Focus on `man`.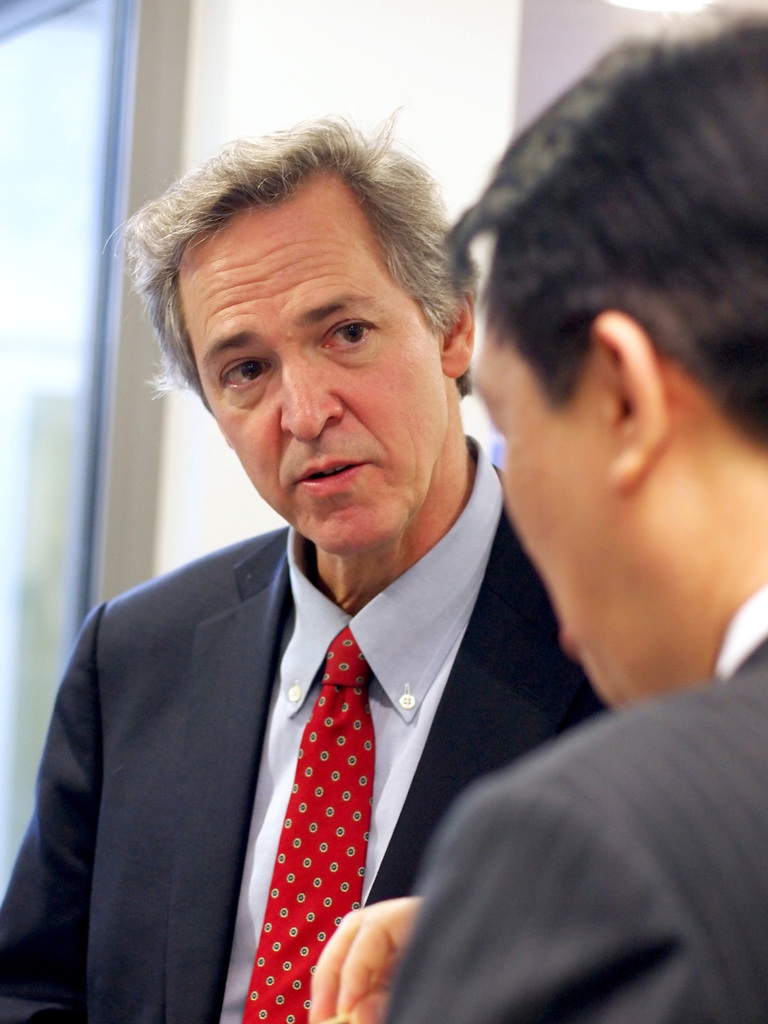
Focused at x1=380 y1=0 x2=767 y2=1023.
